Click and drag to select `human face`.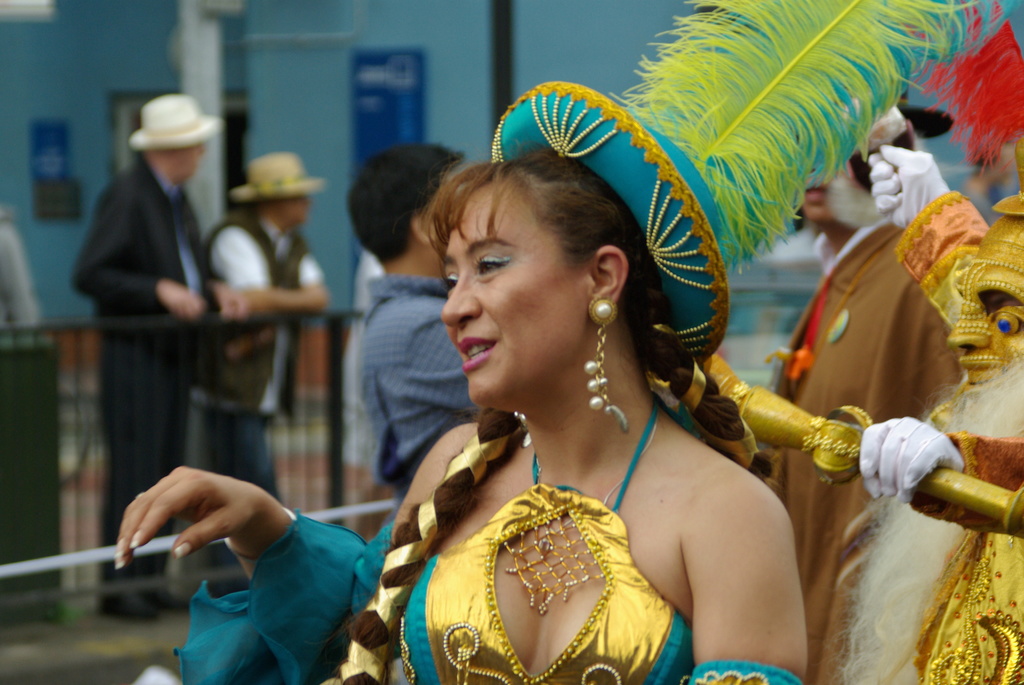
Selection: left=439, top=184, right=585, bottom=402.
